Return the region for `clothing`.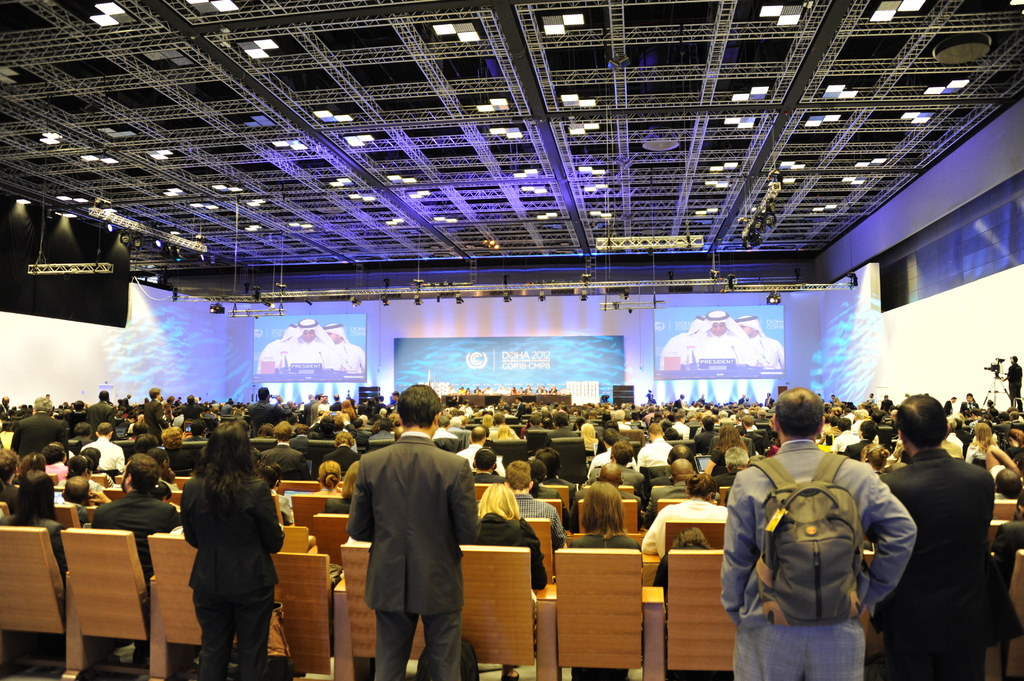
locate(945, 397, 958, 419).
